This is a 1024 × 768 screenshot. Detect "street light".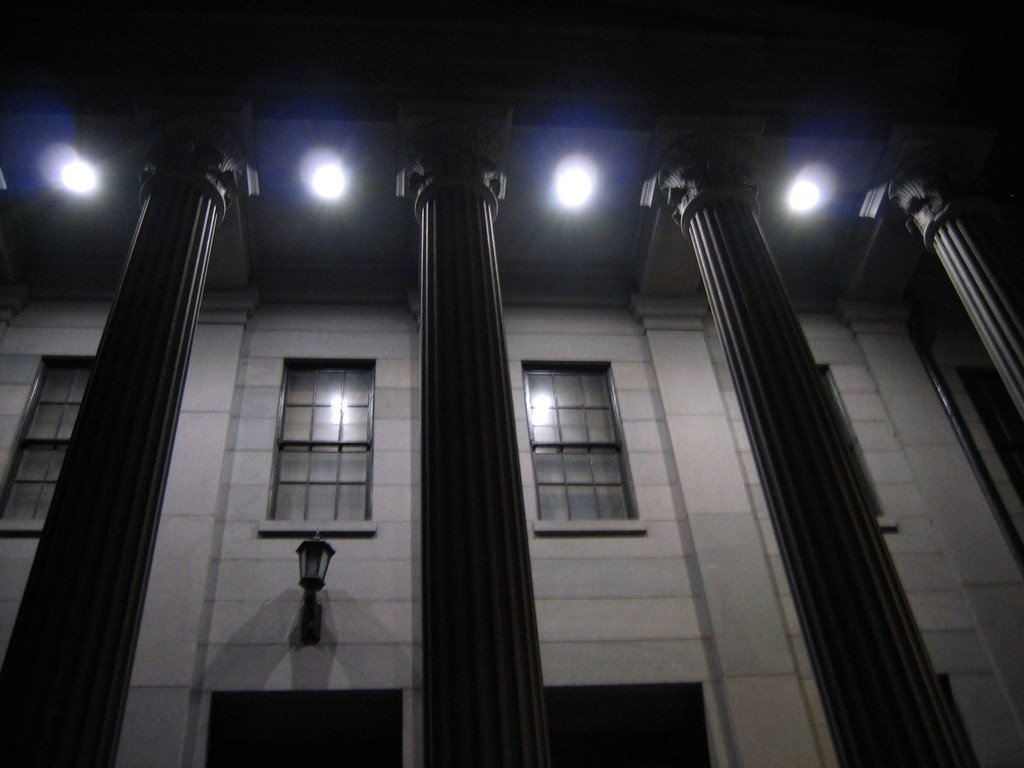
<bbox>778, 161, 861, 252</bbox>.
